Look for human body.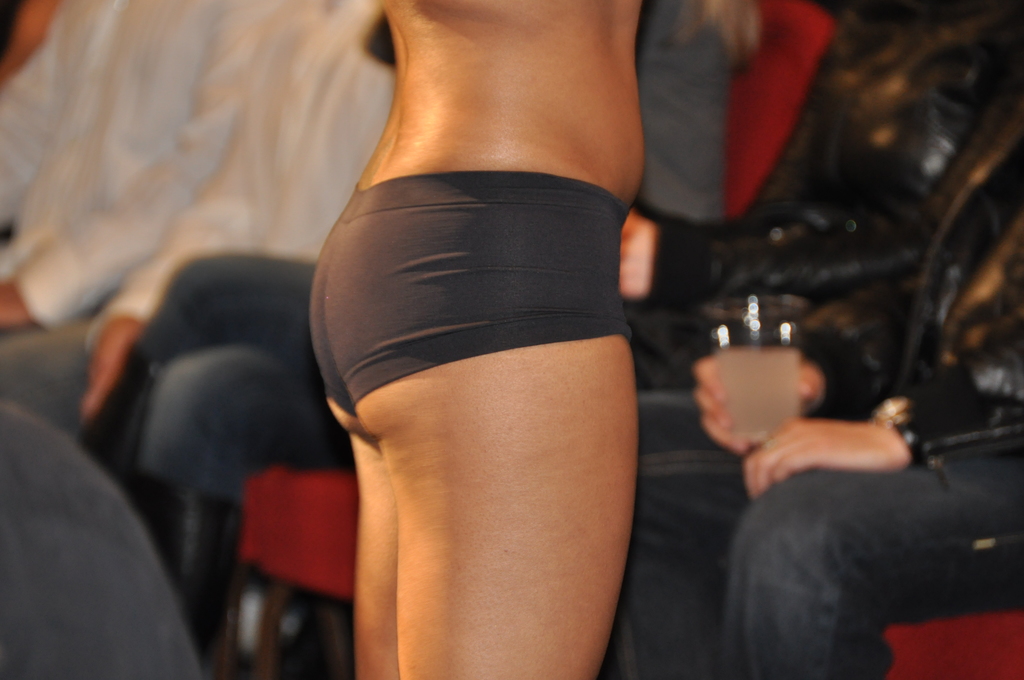
Found: [277, 0, 683, 679].
